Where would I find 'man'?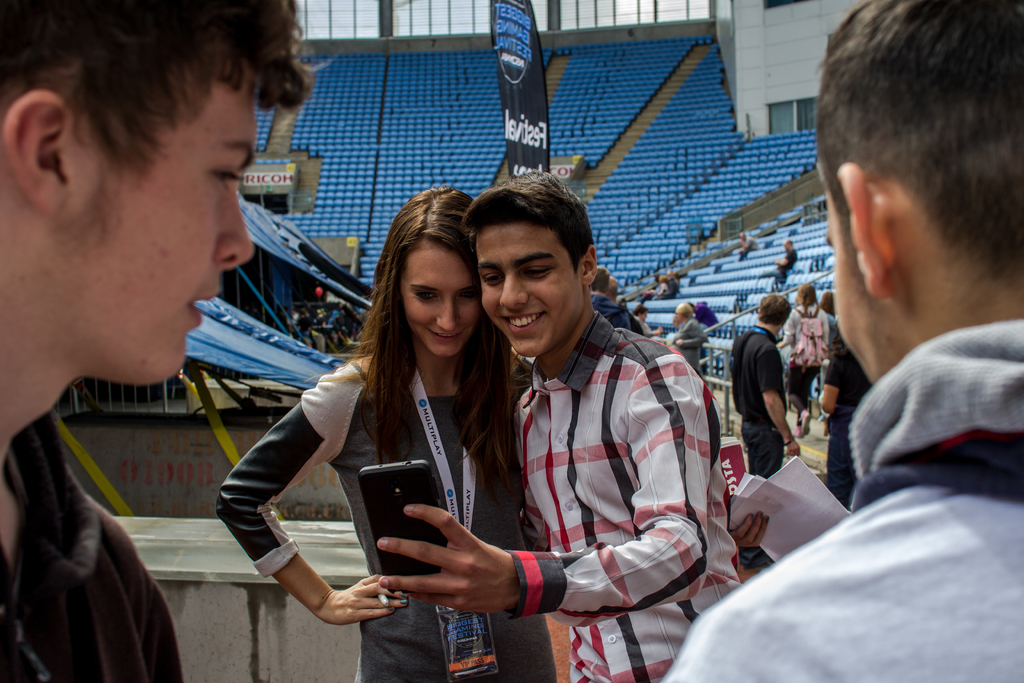
At bbox=[591, 268, 630, 331].
